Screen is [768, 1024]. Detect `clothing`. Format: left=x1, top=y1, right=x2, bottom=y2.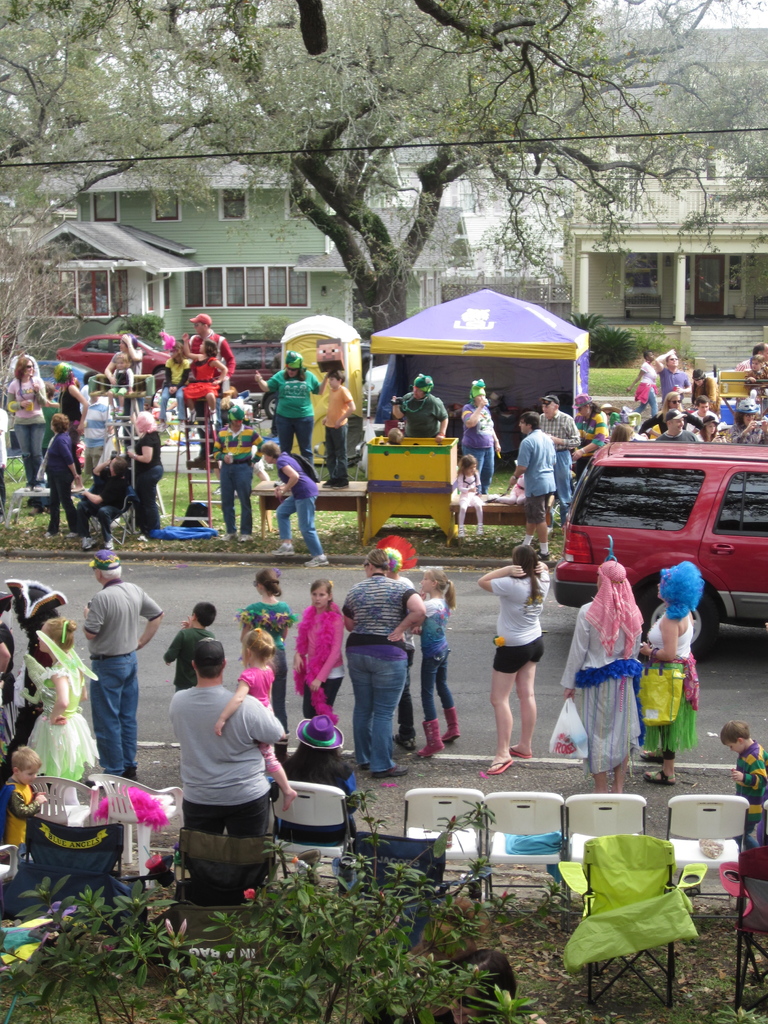
left=183, top=330, right=237, bottom=379.
